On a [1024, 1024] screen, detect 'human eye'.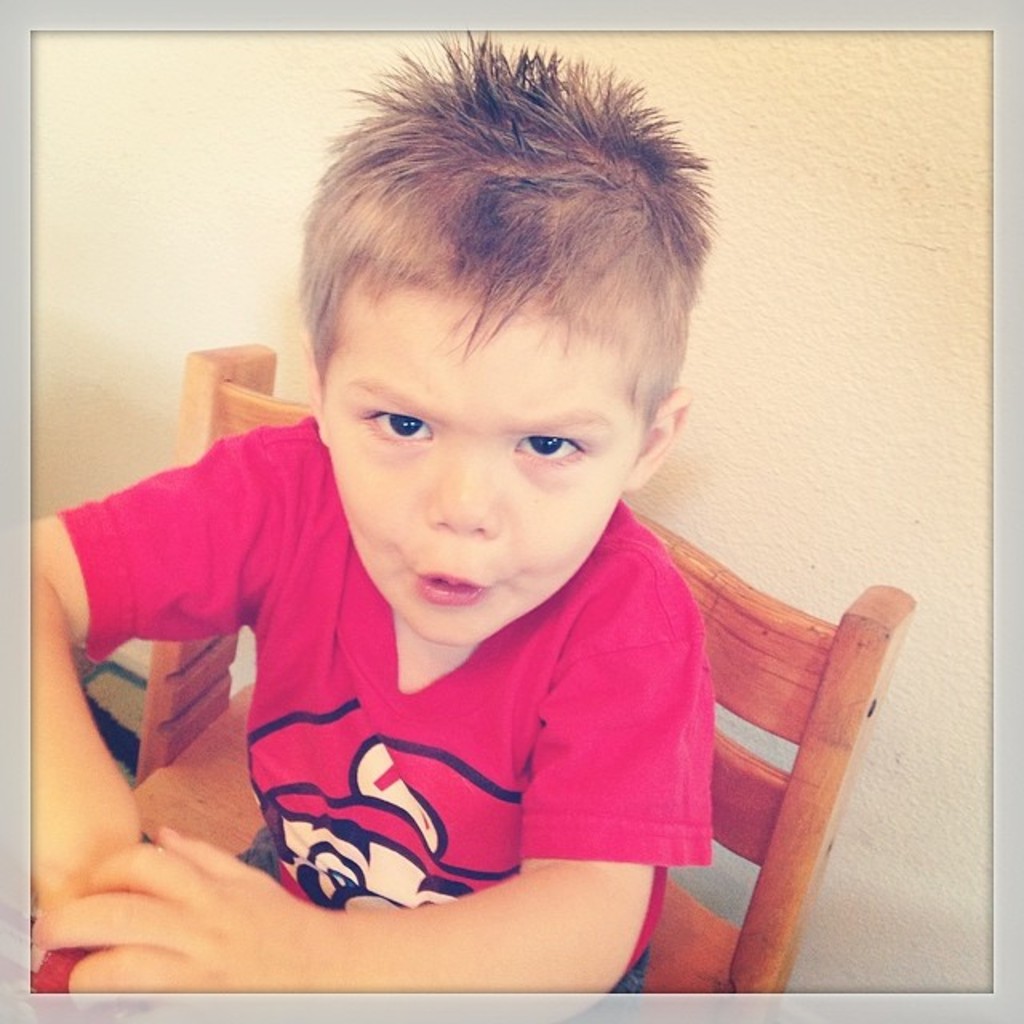
(left=352, top=398, right=432, bottom=451).
